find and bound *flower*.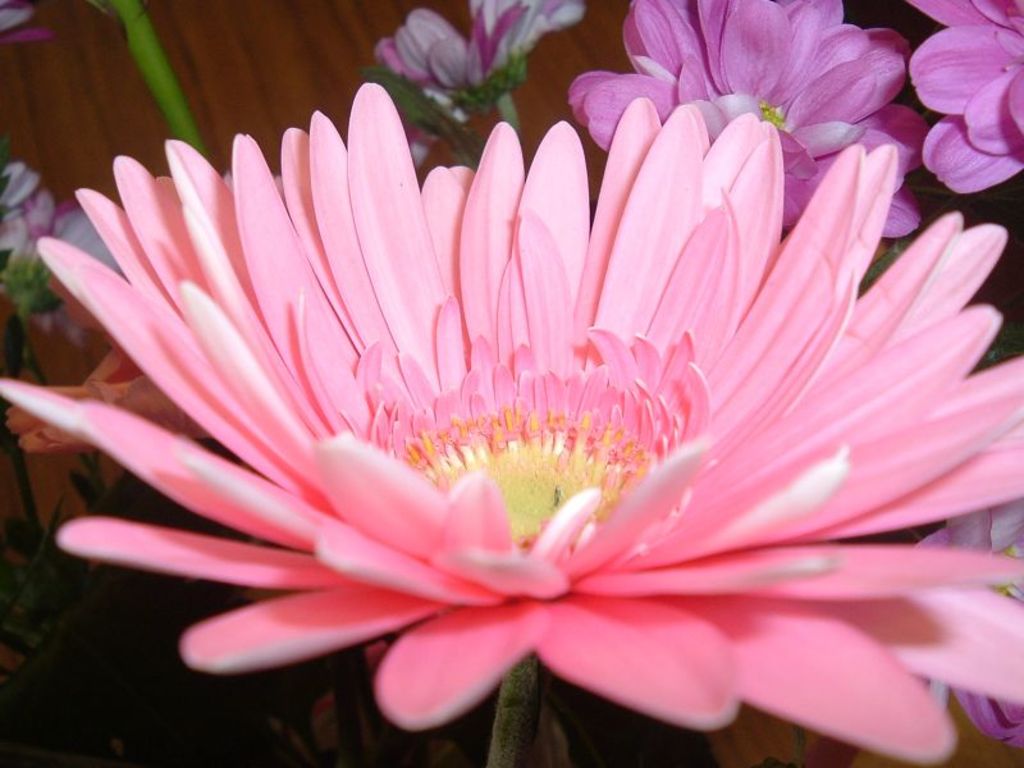
Bound: l=906, t=0, r=1023, b=201.
